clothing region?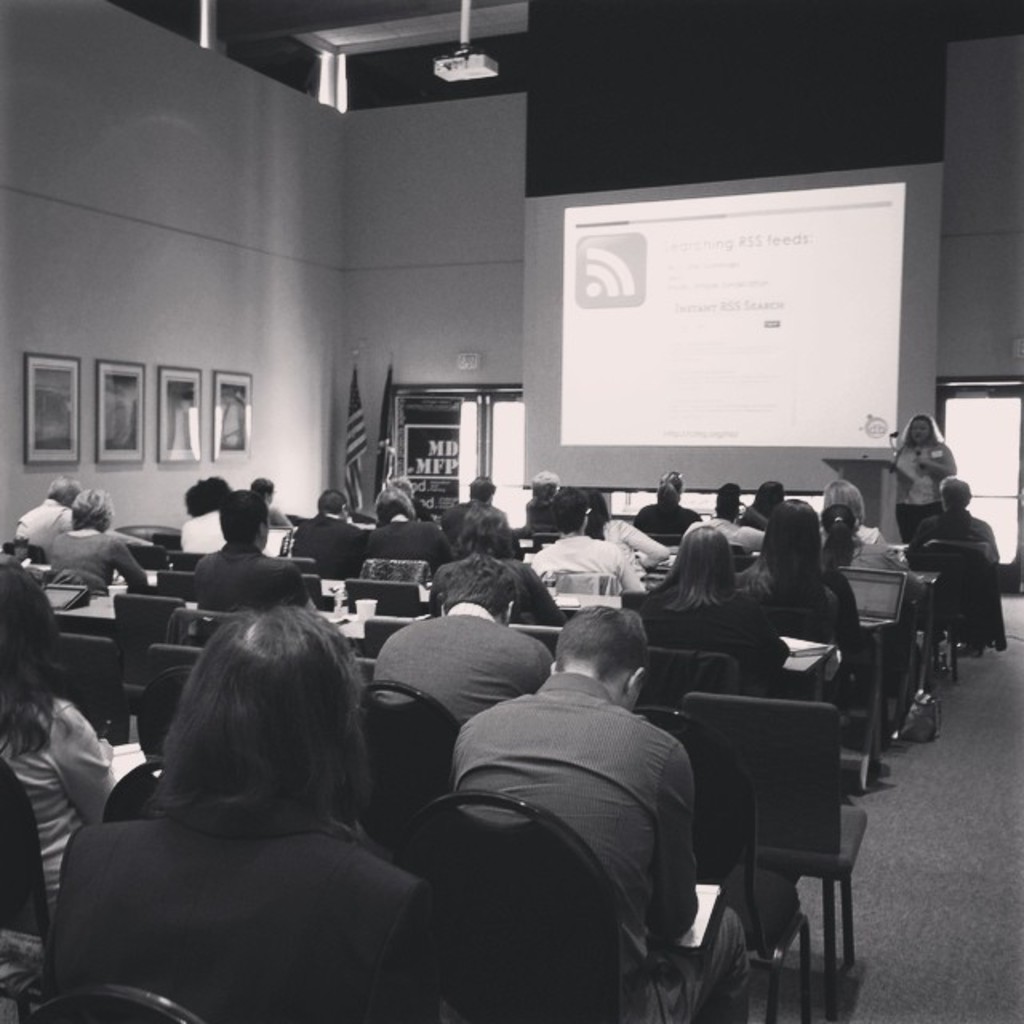
box=[173, 547, 325, 624]
